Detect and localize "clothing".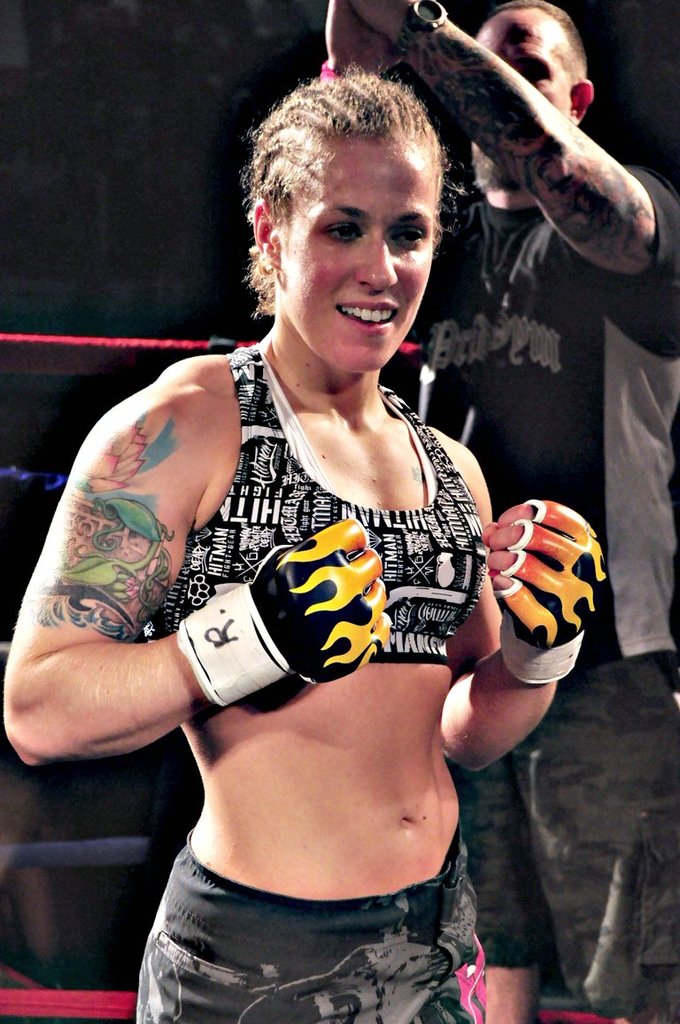
Localized at [158, 340, 487, 660].
